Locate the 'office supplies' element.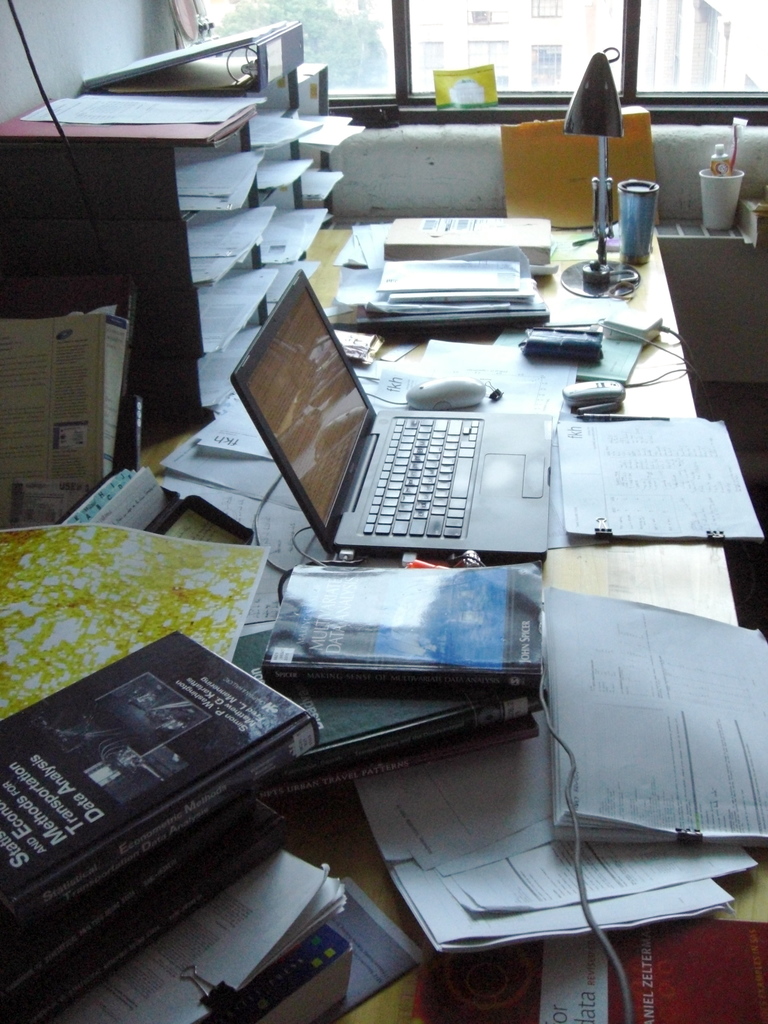
Element bbox: [x1=702, y1=154, x2=728, y2=227].
